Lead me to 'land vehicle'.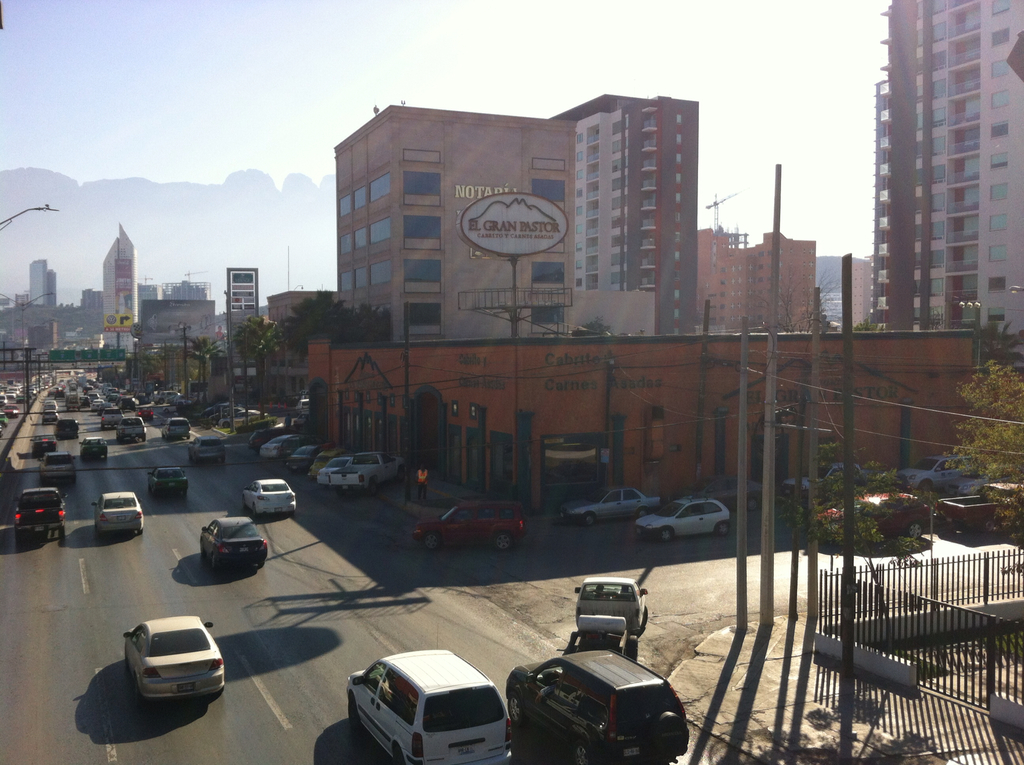
Lead to pyautogui.locateOnScreen(44, 414, 56, 422).
